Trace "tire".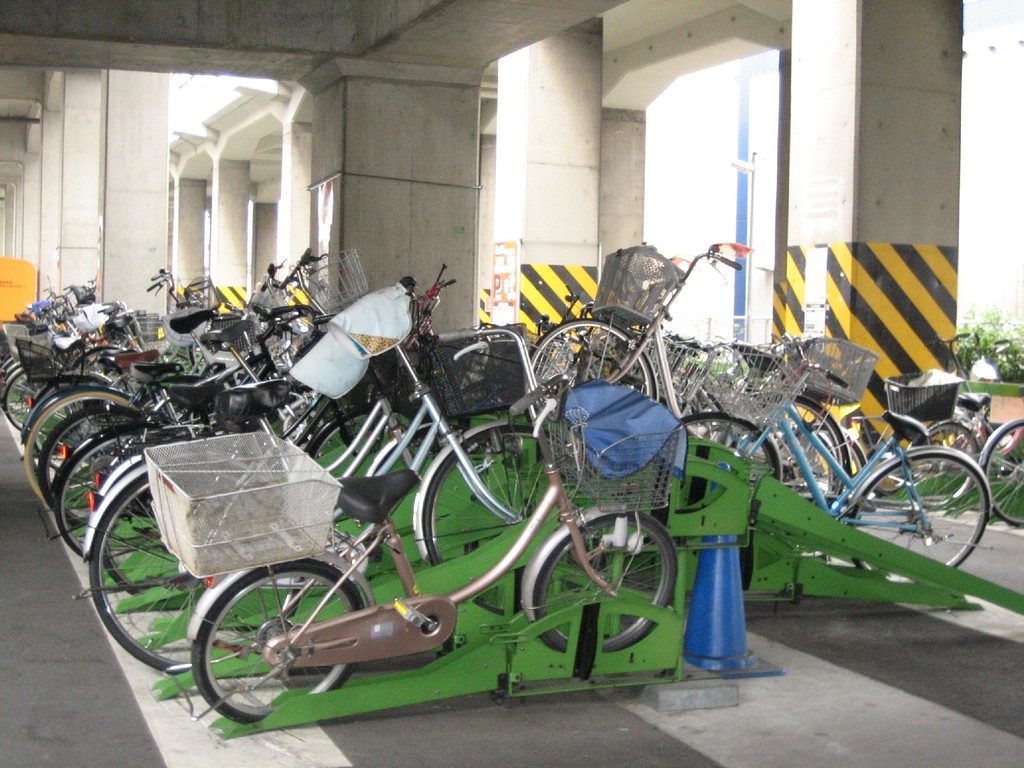
Traced to rect(191, 560, 363, 724).
